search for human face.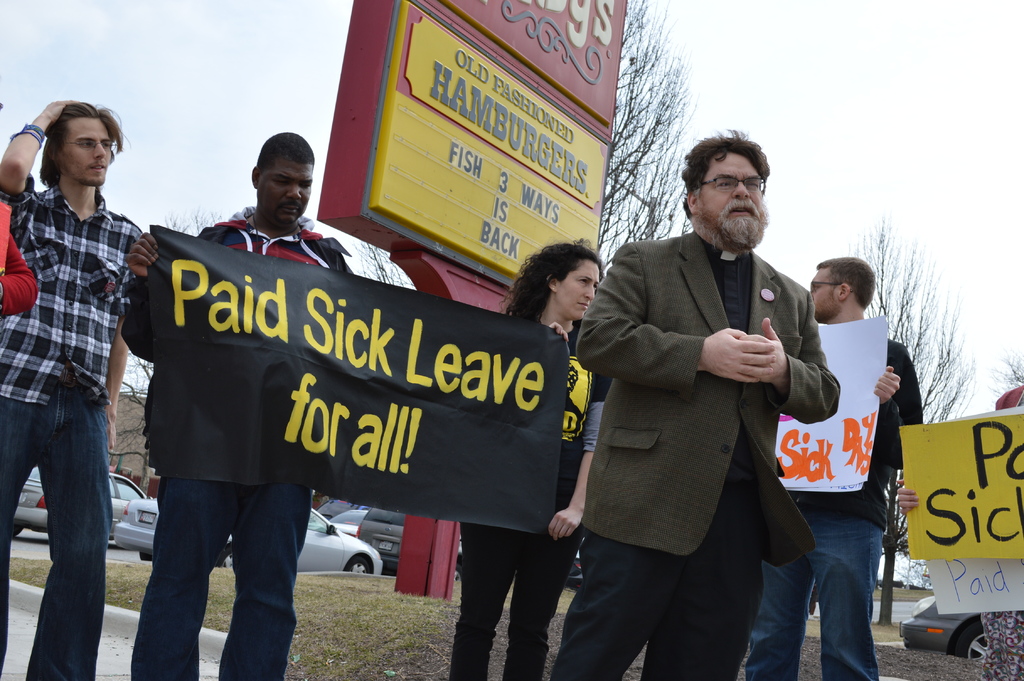
Found at box(811, 269, 838, 322).
